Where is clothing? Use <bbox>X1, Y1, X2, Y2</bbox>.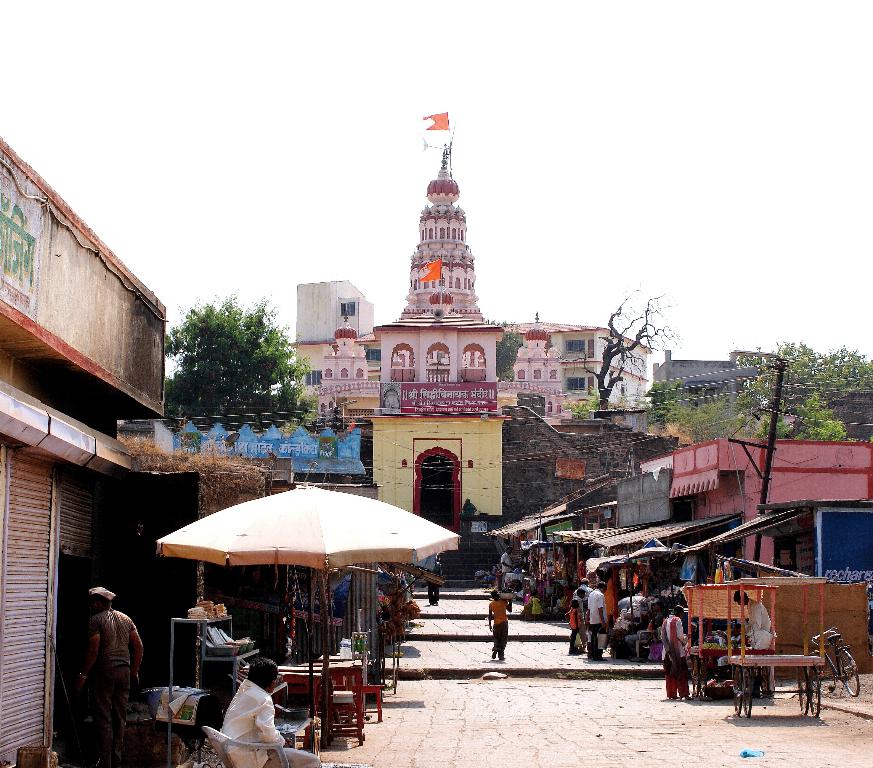
<bbox>87, 605, 137, 767</bbox>.
